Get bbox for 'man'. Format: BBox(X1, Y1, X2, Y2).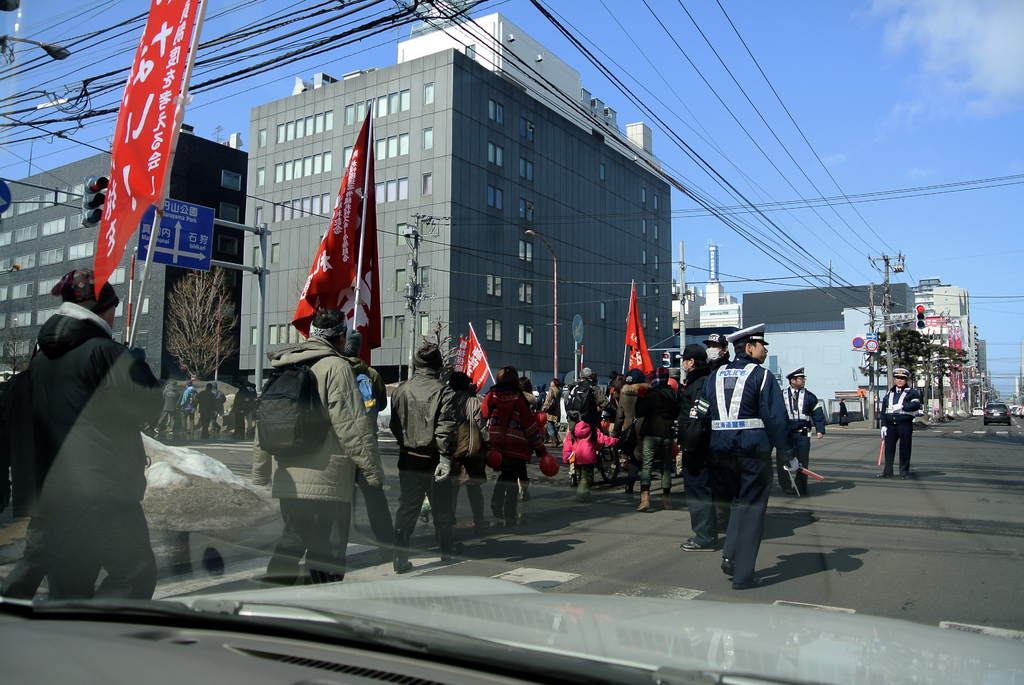
BBox(774, 363, 831, 500).
